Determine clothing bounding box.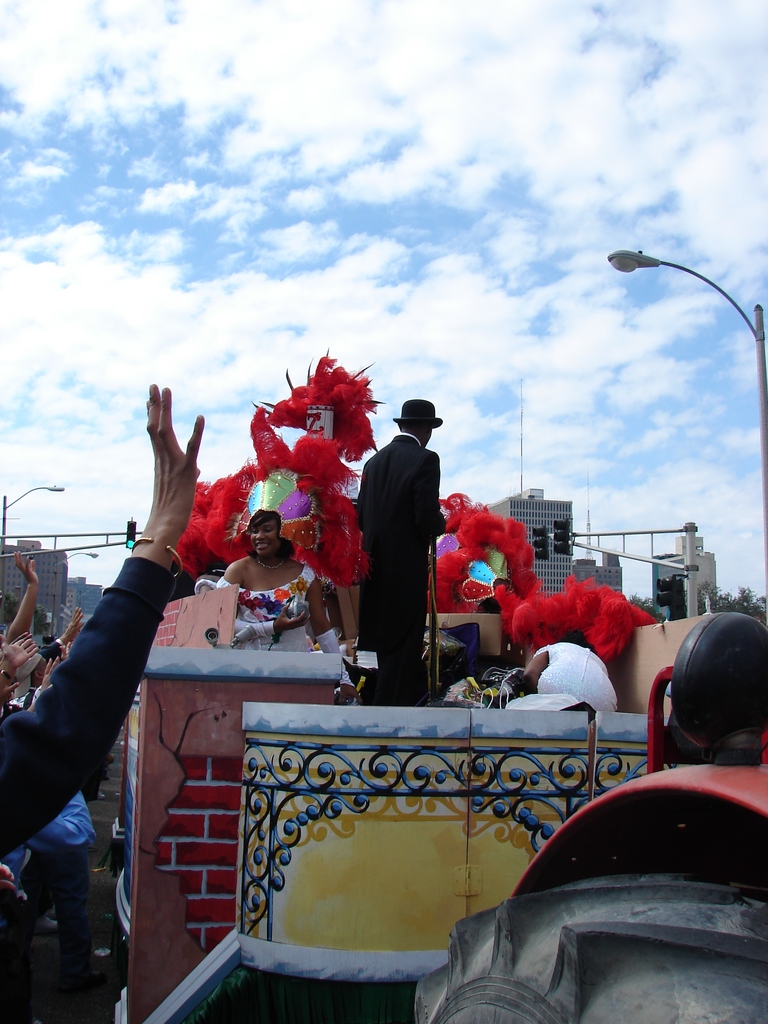
Determined: box(347, 392, 458, 682).
